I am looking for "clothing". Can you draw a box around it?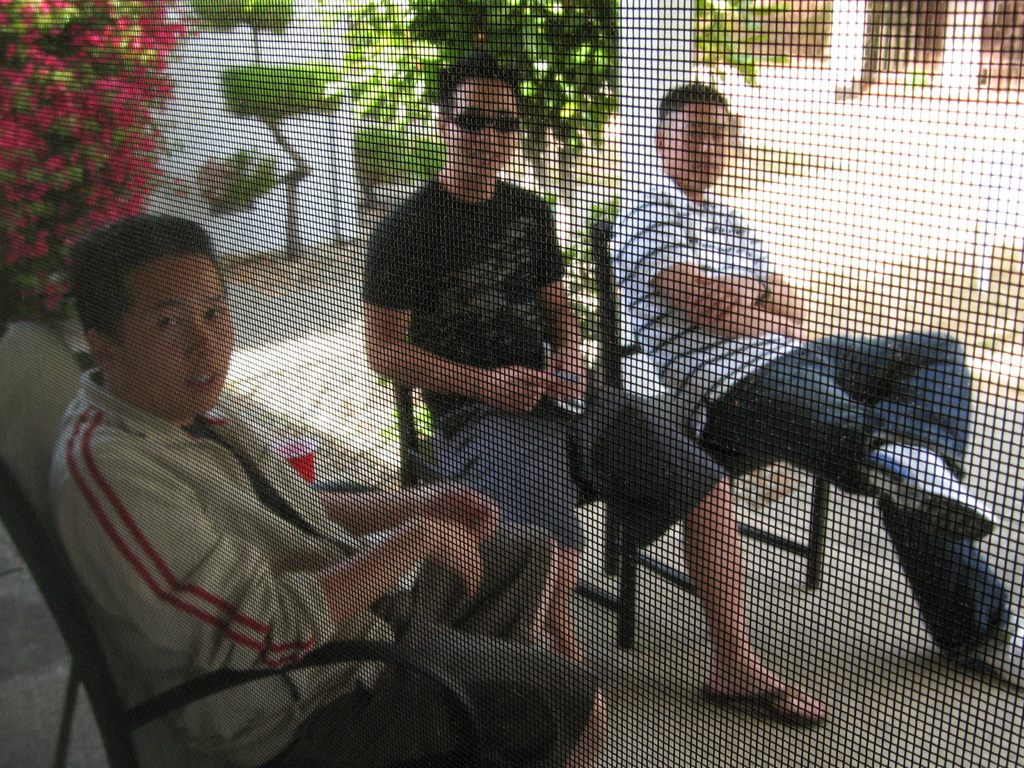
Sure, the bounding box is x1=356 y1=173 x2=726 y2=560.
